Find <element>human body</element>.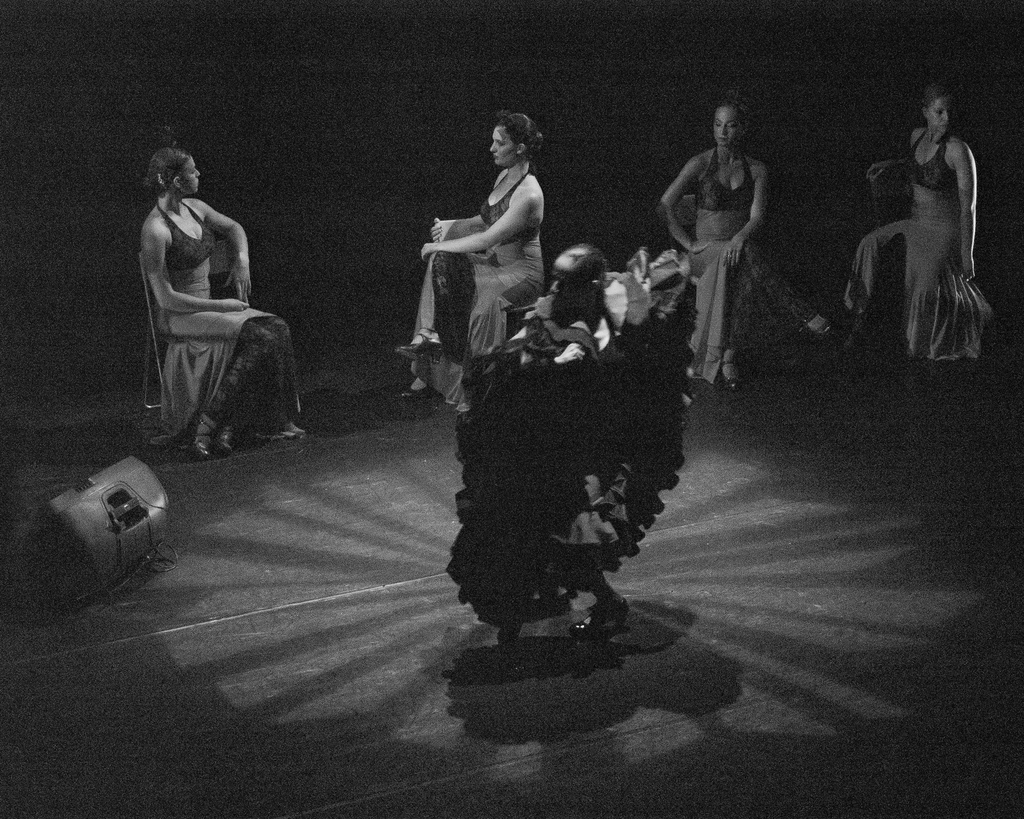
<box>840,133,998,364</box>.
